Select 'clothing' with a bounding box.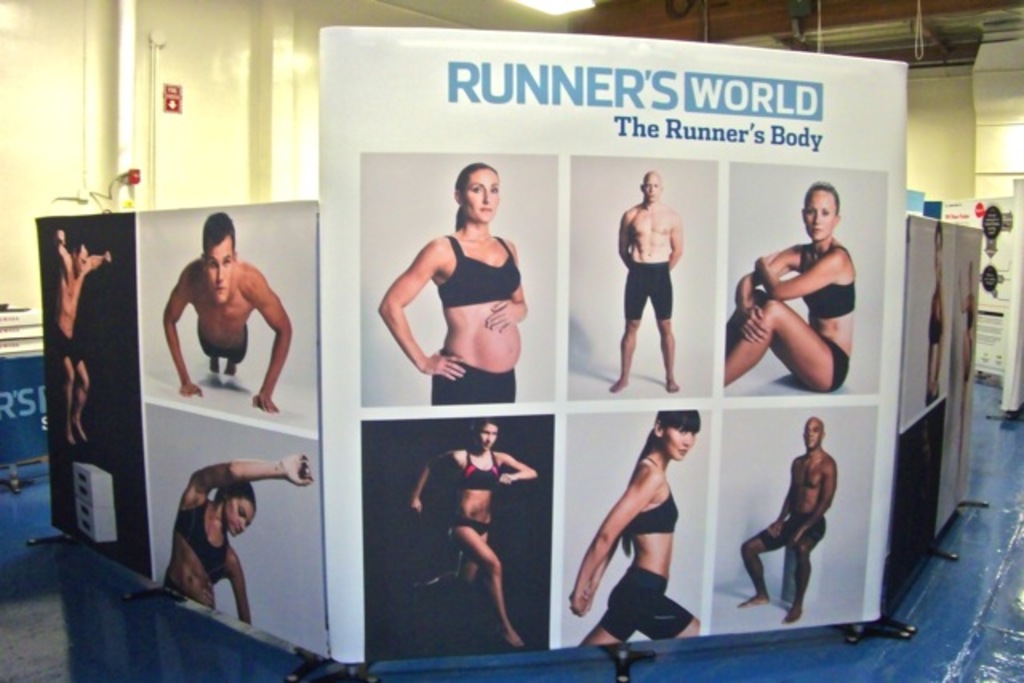
rect(598, 459, 691, 645).
